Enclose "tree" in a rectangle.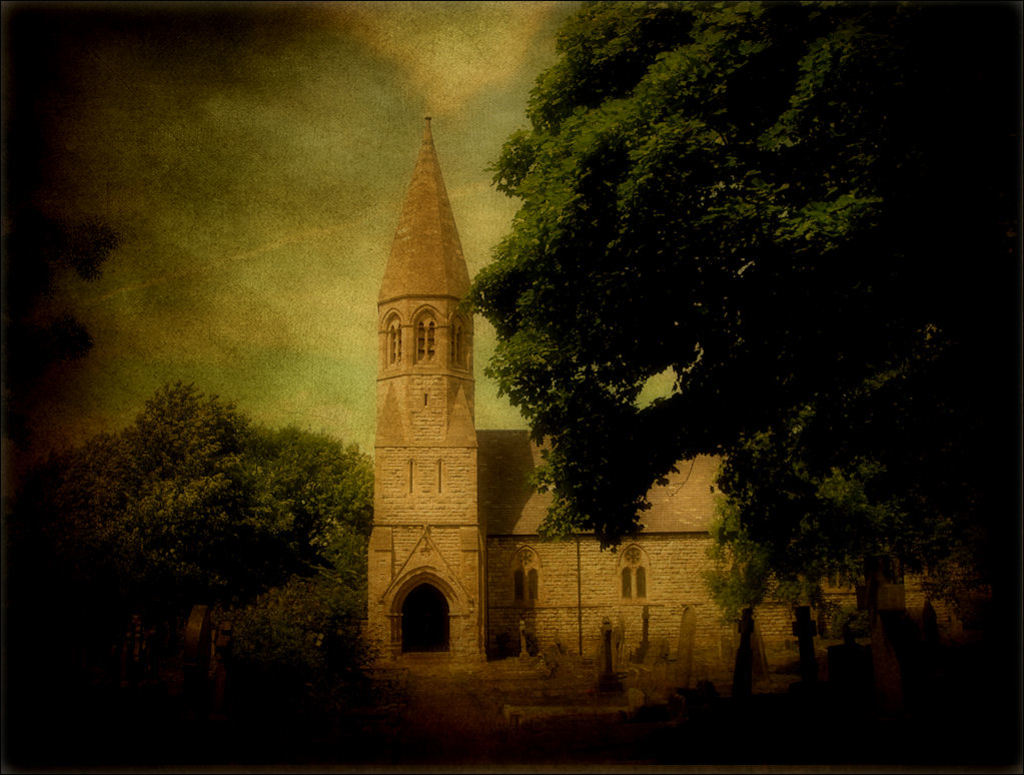
(left=0, top=378, right=379, bottom=729).
